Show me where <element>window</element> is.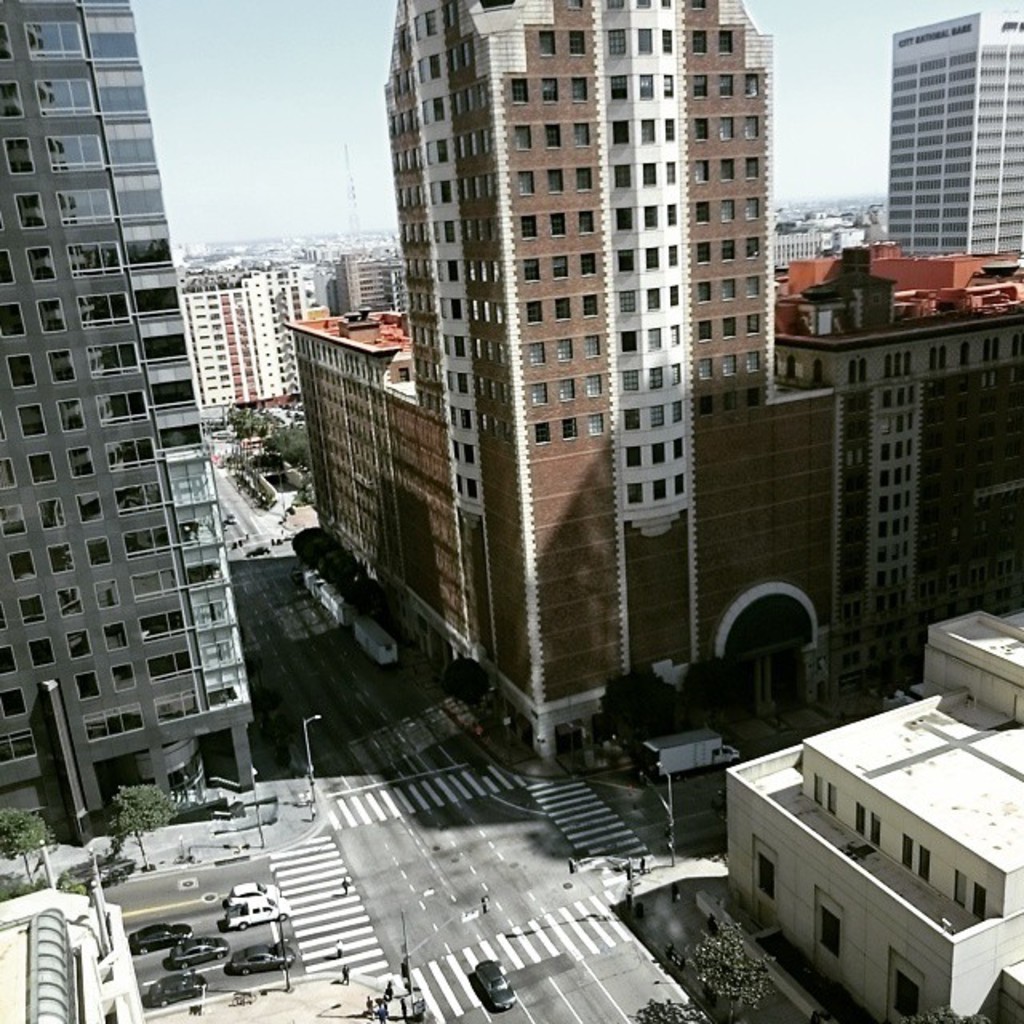
<element>window</element> is at [722,278,738,299].
